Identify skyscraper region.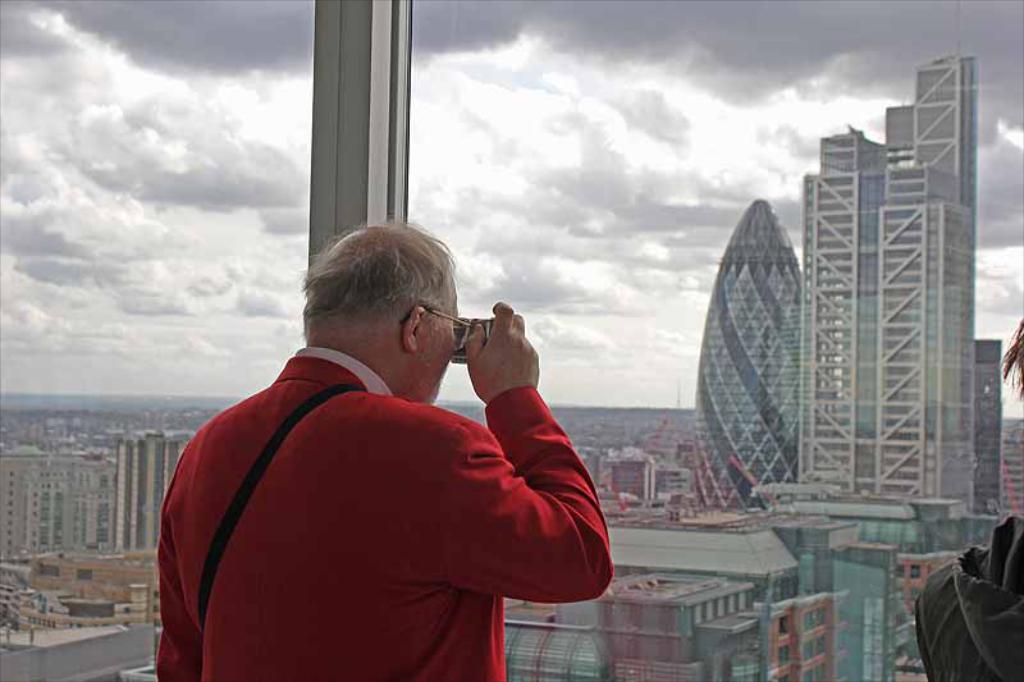
Region: 676:194:817:511.
